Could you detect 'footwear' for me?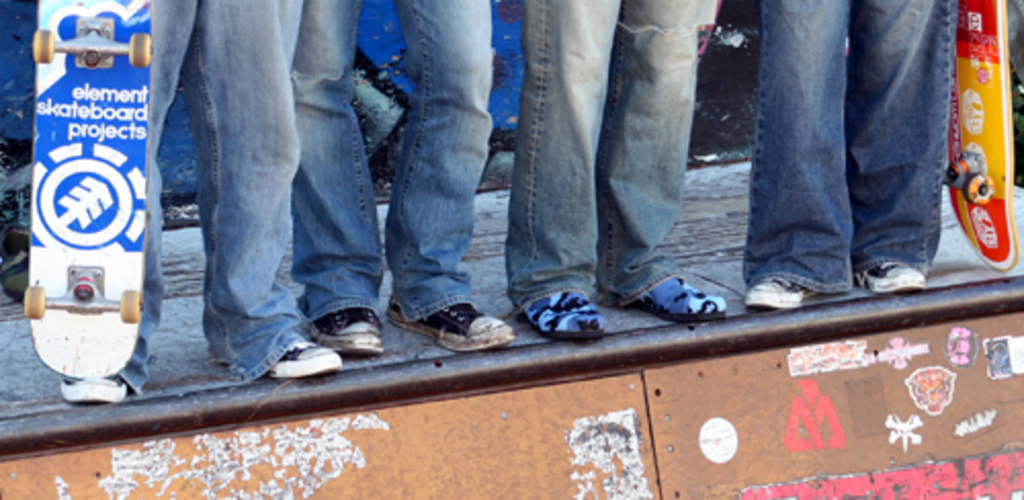
Detection result: rect(522, 285, 610, 336).
